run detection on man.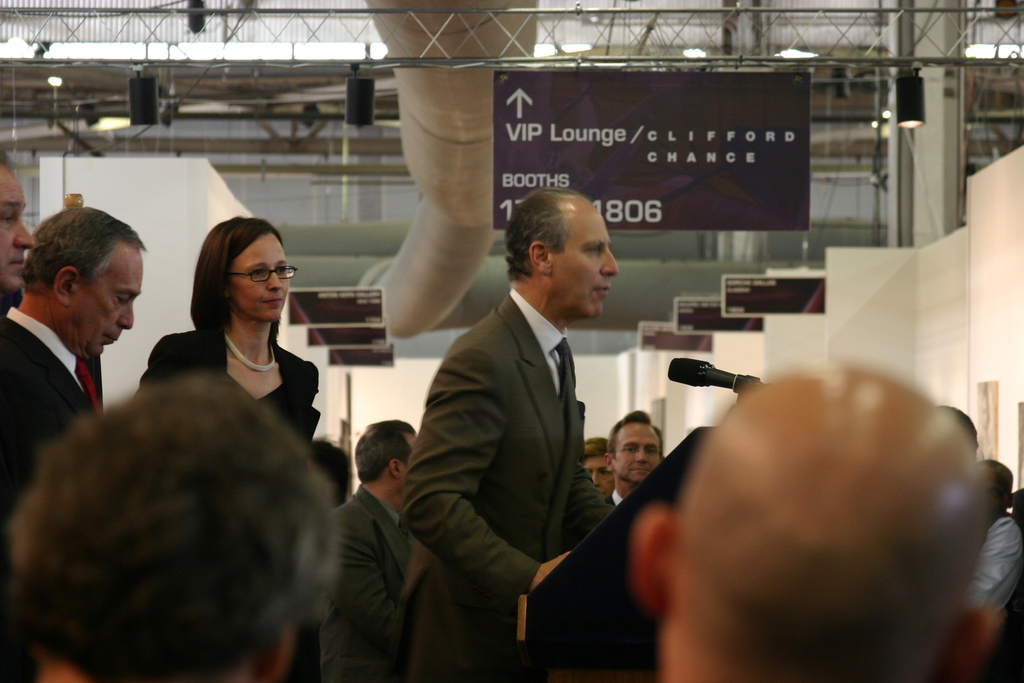
Result: (left=316, top=418, right=430, bottom=682).
